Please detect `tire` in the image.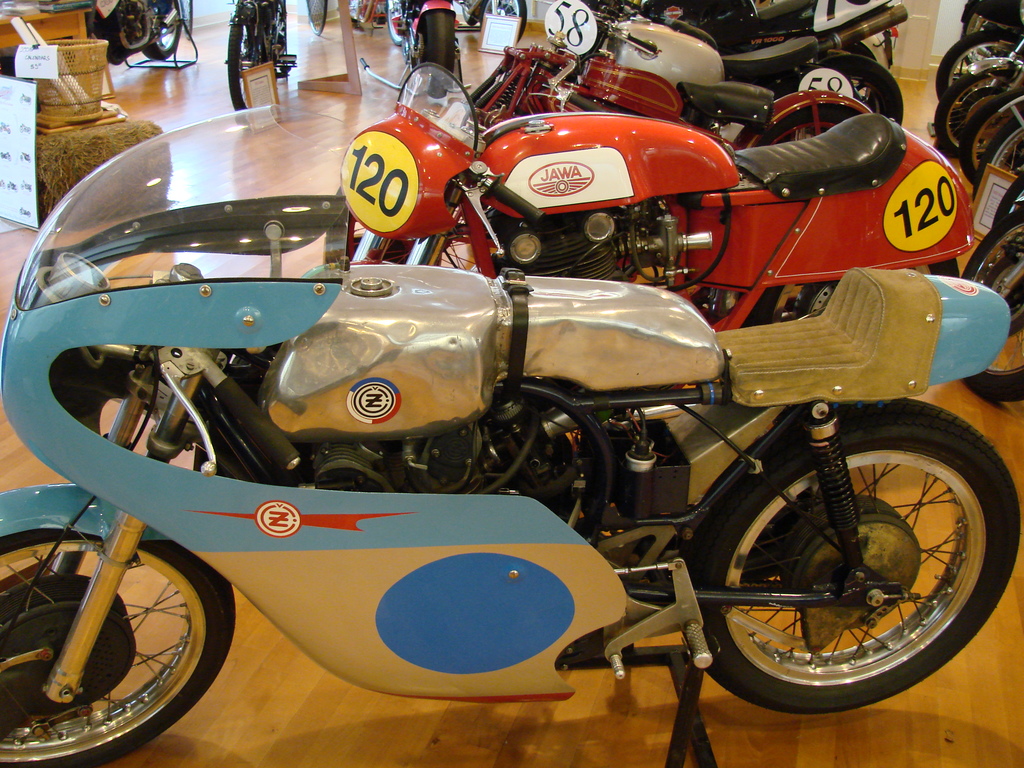
[left=147, top=1, right=186, bottom=64].
